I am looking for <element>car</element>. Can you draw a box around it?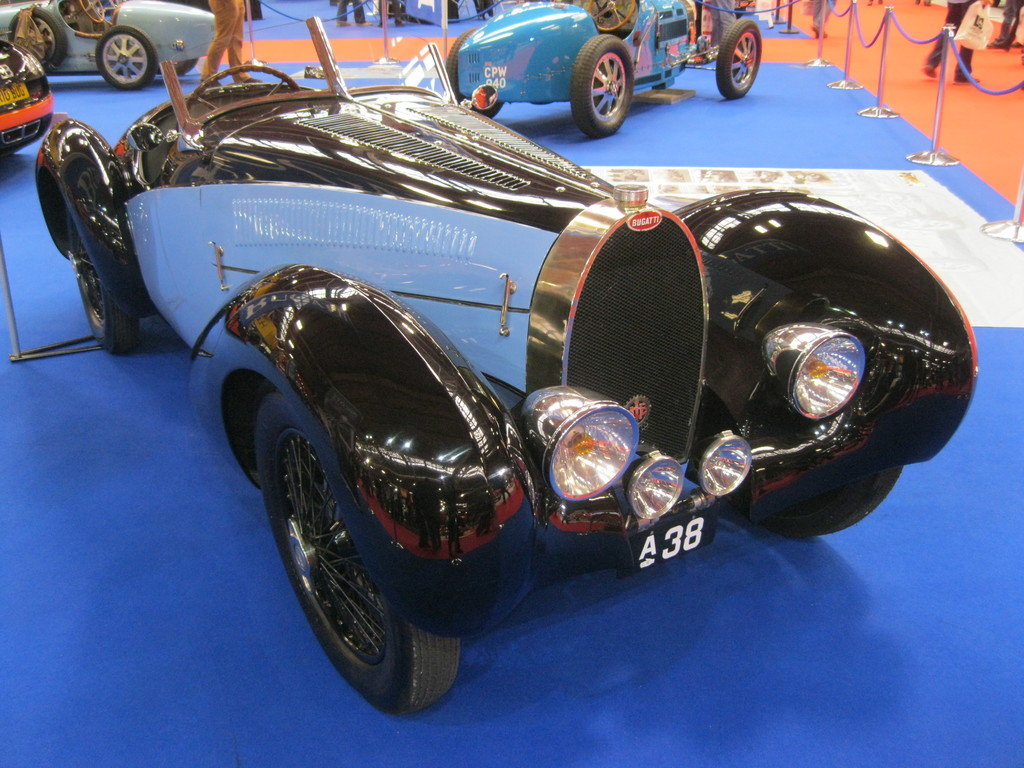
Sure, the bounding box is box(0, 0, 219, 91).
